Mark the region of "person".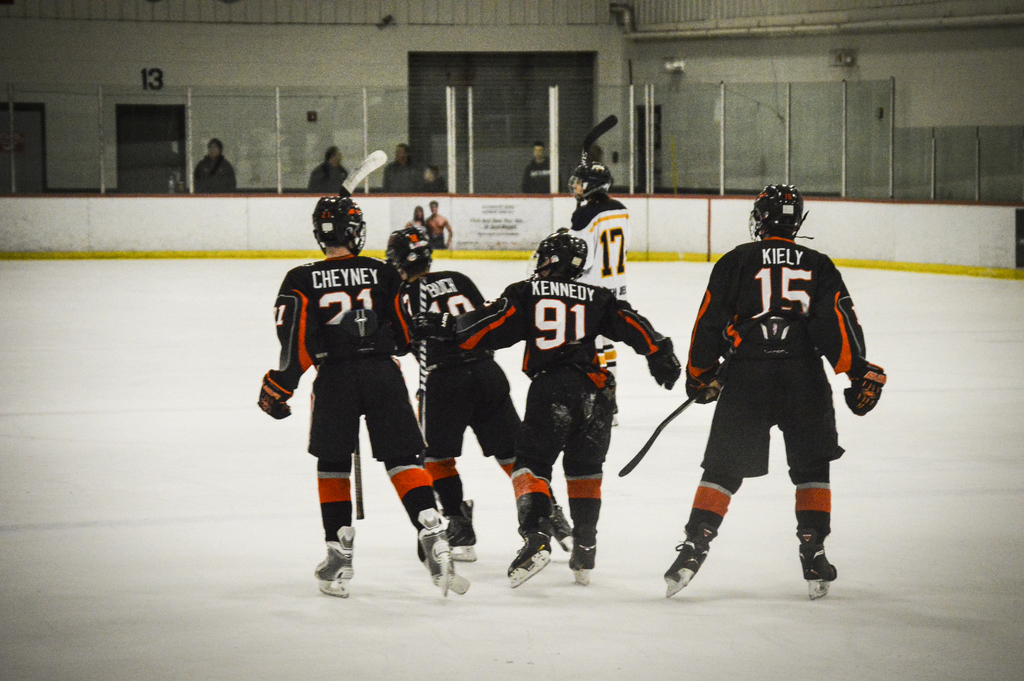
Region: [190, 140, 241, 193].
